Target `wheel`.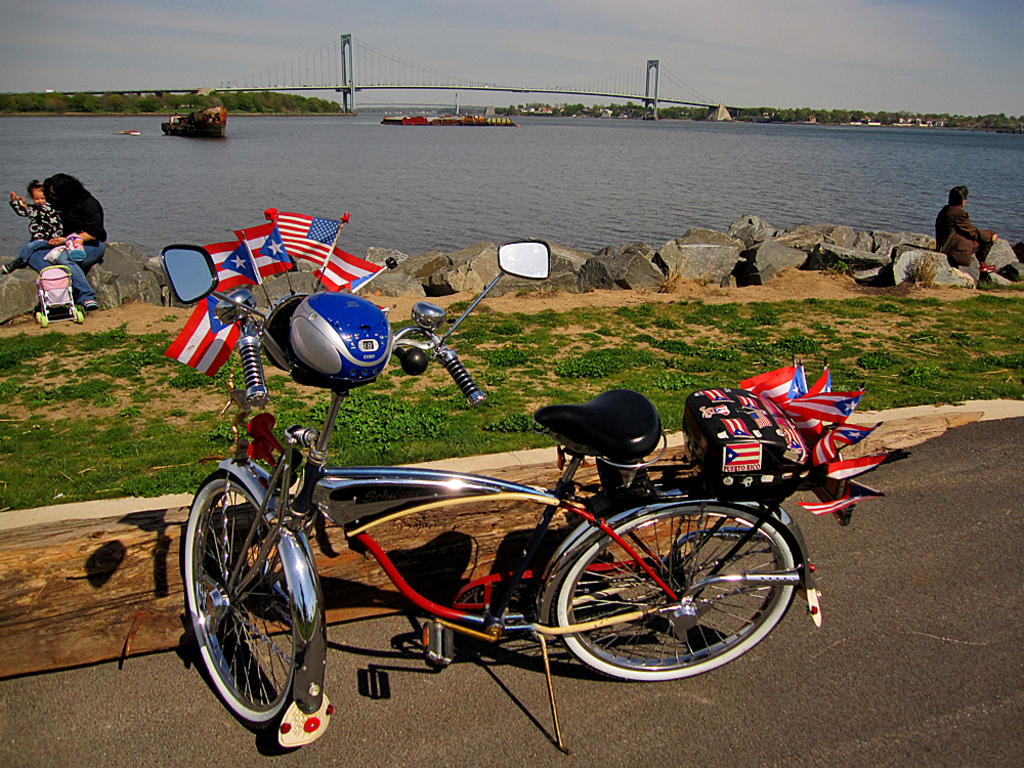
Target region: Rect(556, 500, 803, 687).
